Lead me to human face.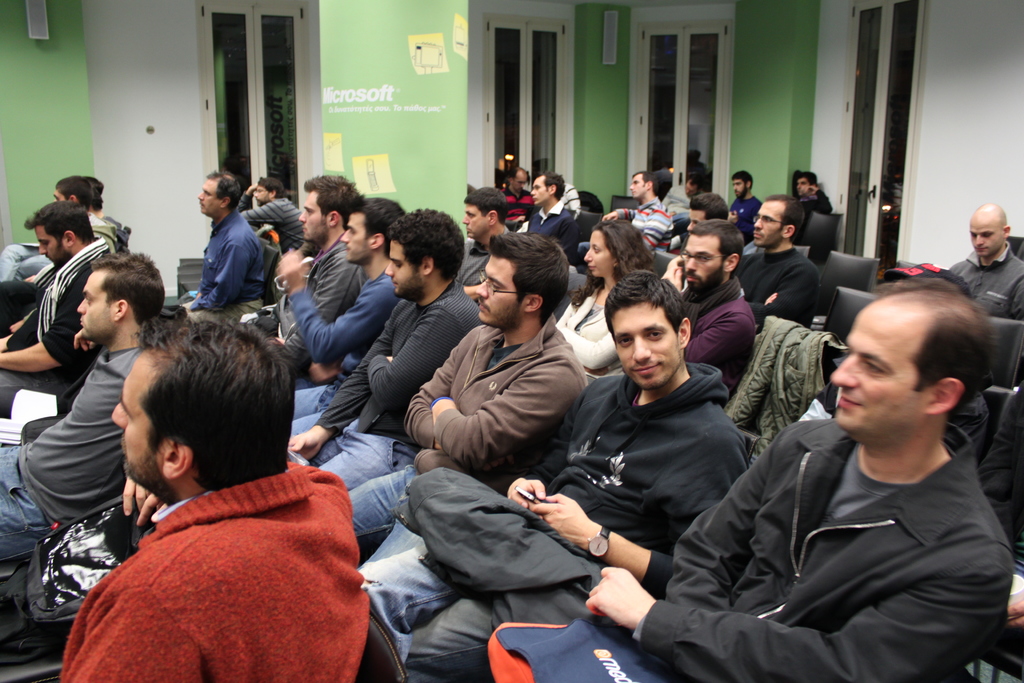
Lead to box=[800, 176, 806, 189].
